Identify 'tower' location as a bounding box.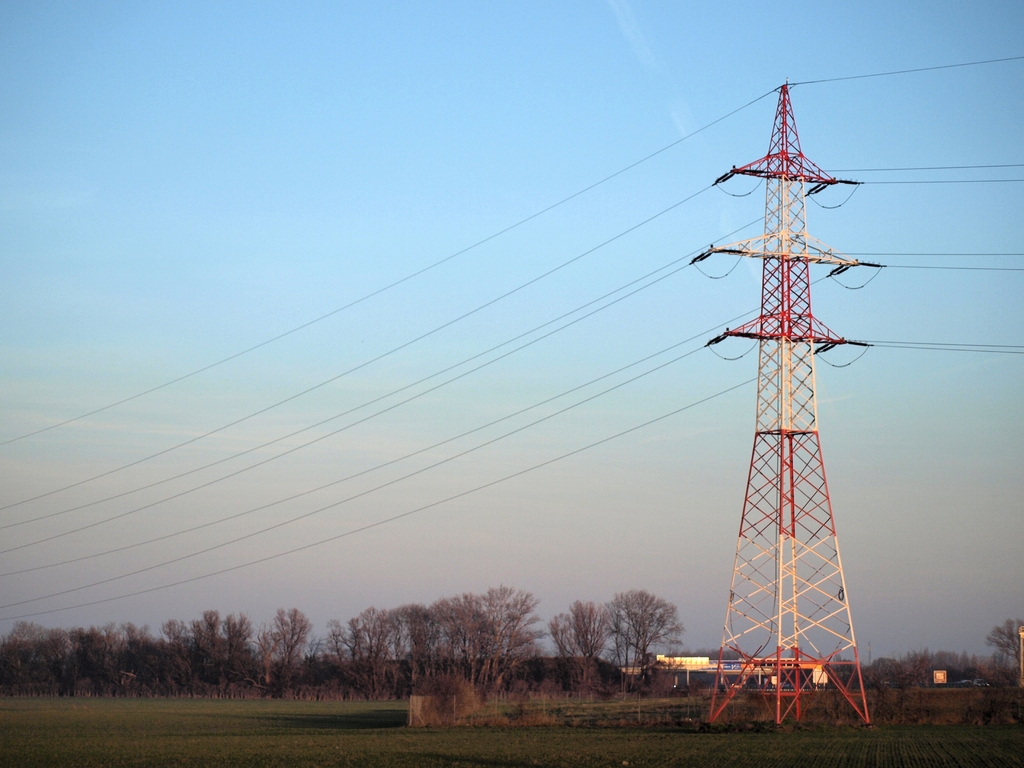
[666, 58, 911, 724].
